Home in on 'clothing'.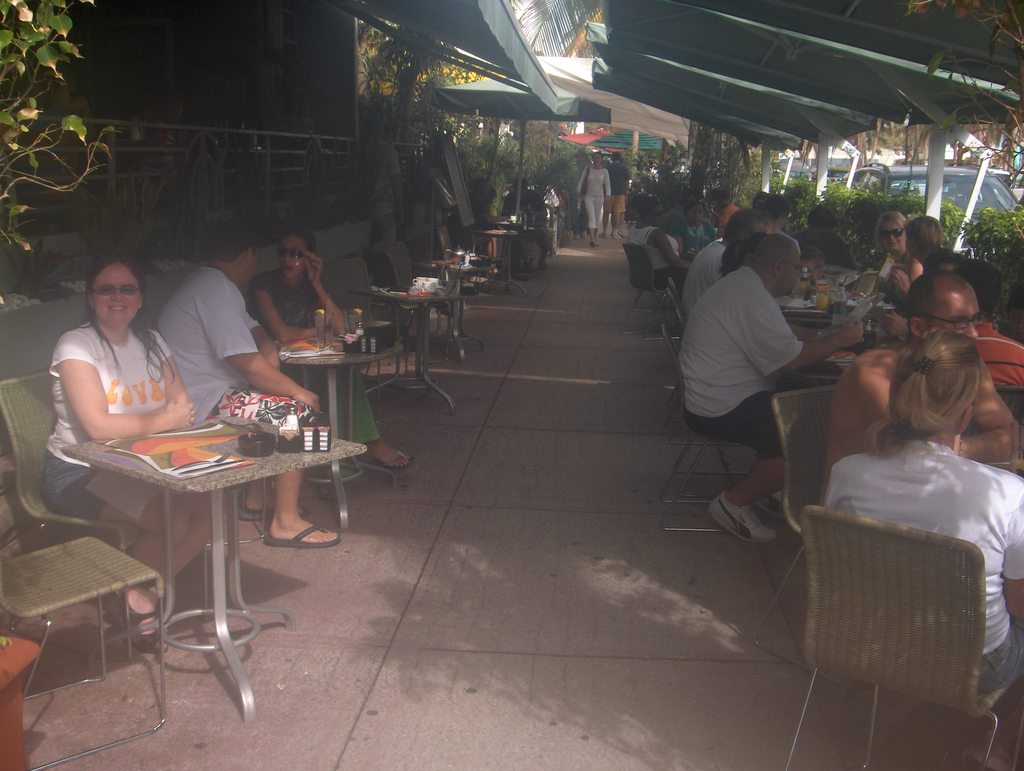
Homed in at {"x1": 826, "y1": 428, "x2": 1023, "y2": 692}.
